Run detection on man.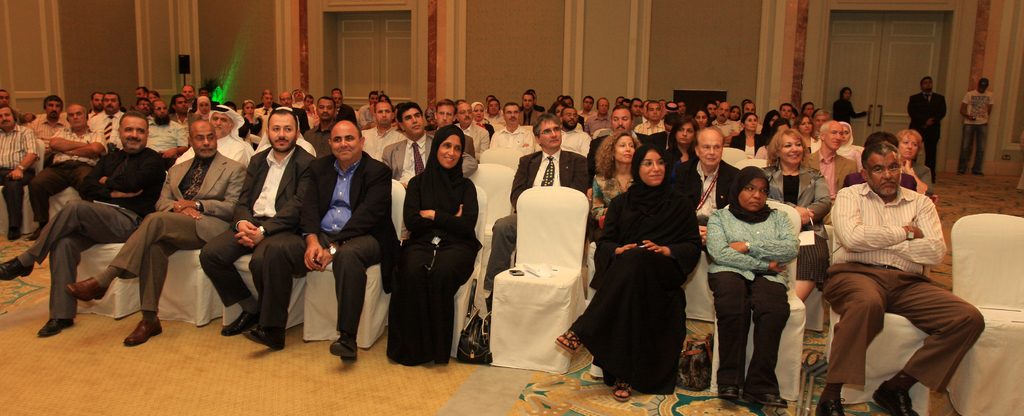
Result: rect(0, 110, 166, 335).
